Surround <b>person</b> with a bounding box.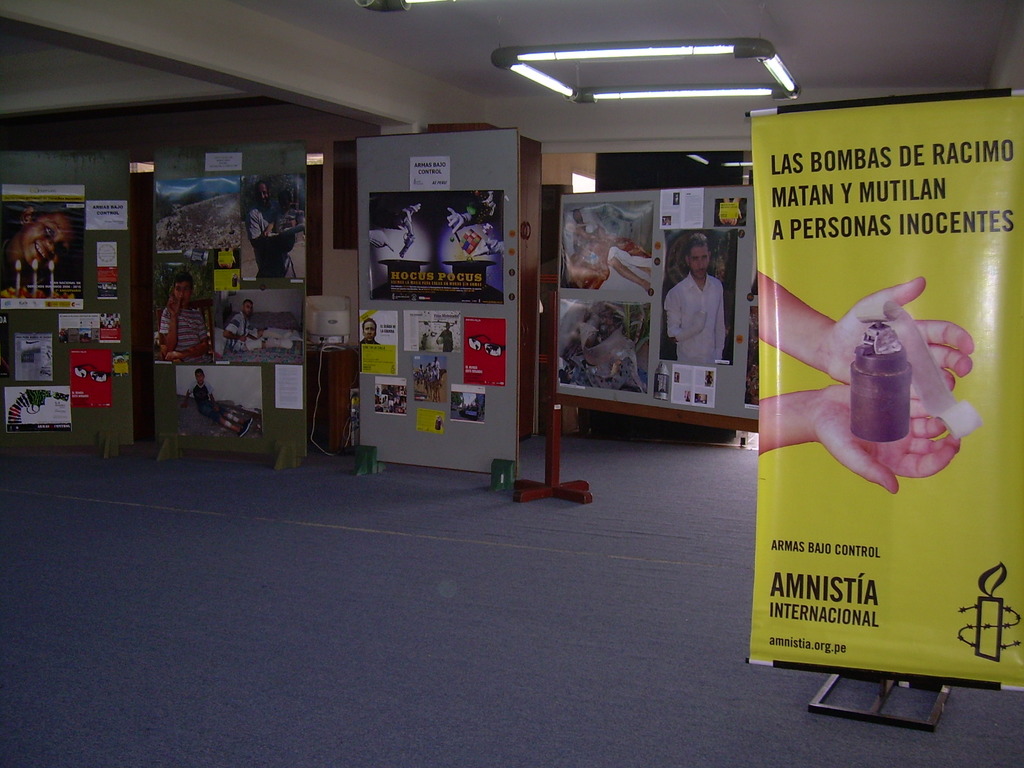
[left=246, top=180, right=292, bottom=278].
